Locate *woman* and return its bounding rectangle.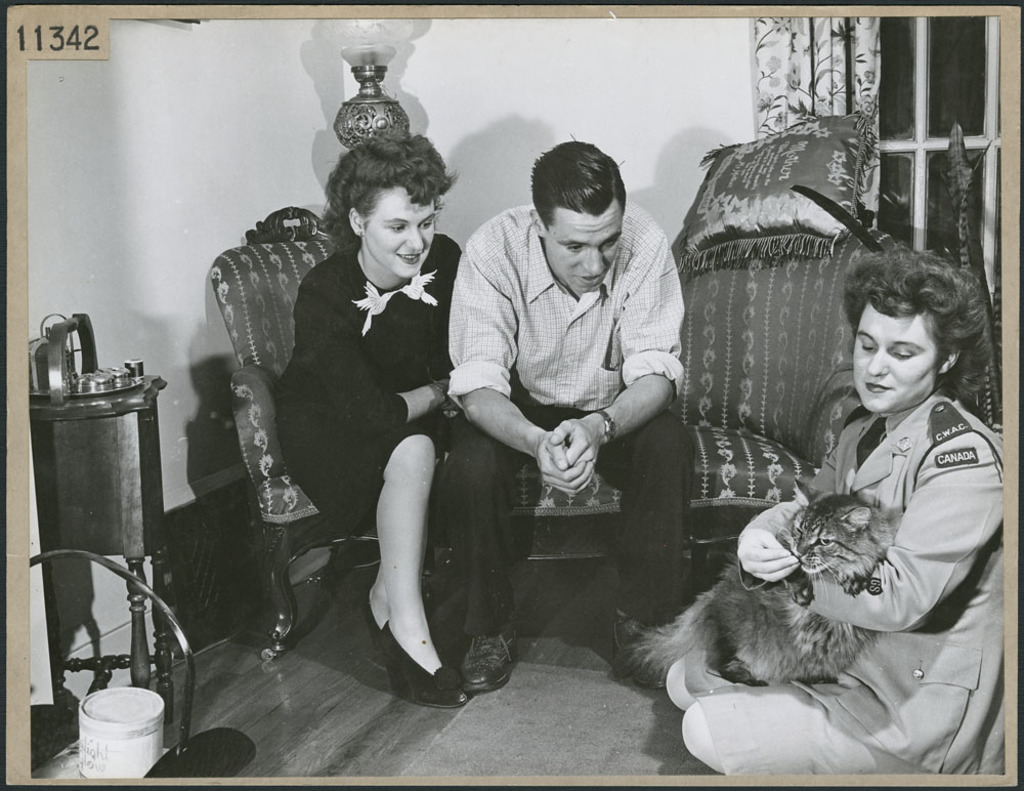
l=264, t=114, r=480, b=725.
